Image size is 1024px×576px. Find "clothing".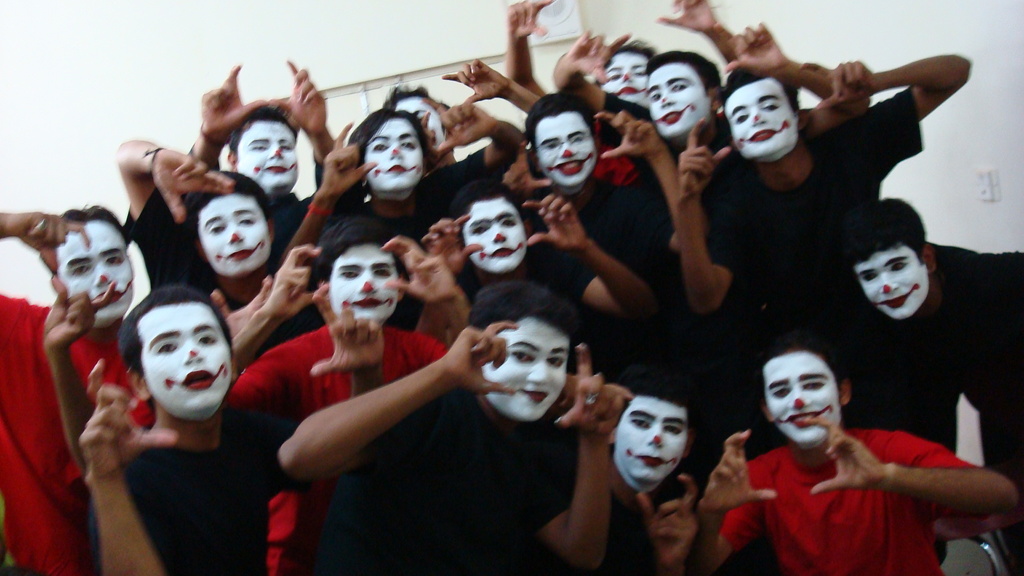
<box>74,385,291,575</box>.
